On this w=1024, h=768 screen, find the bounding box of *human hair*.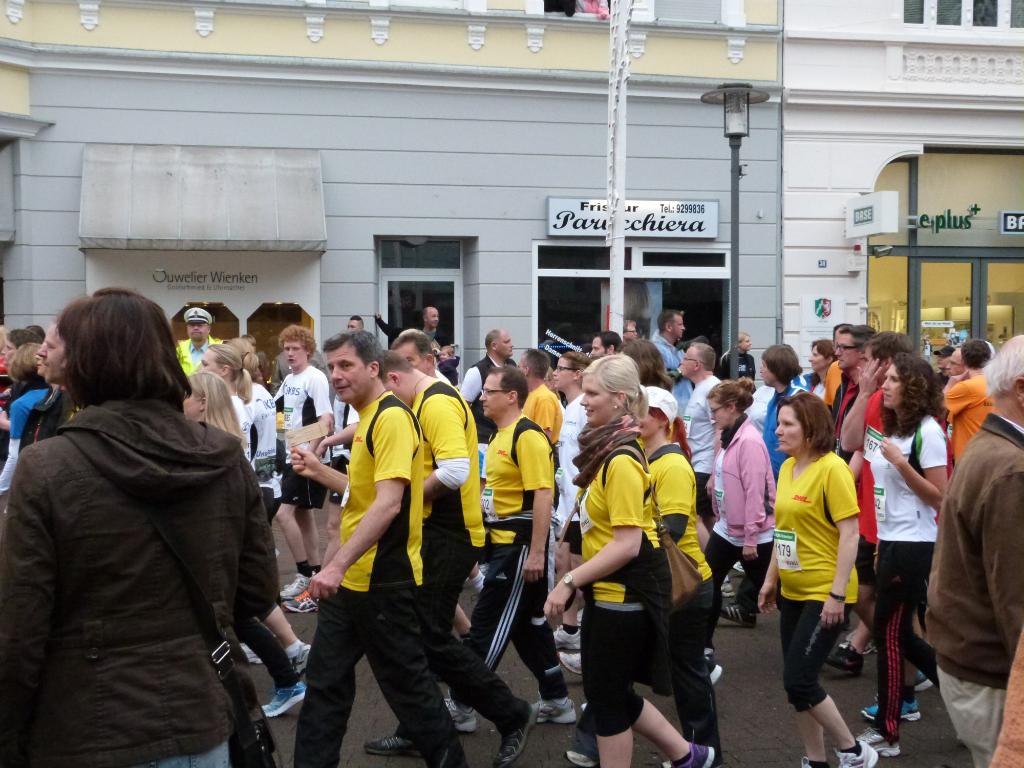
Bounding box: detection(557, 346, 595, 393).
